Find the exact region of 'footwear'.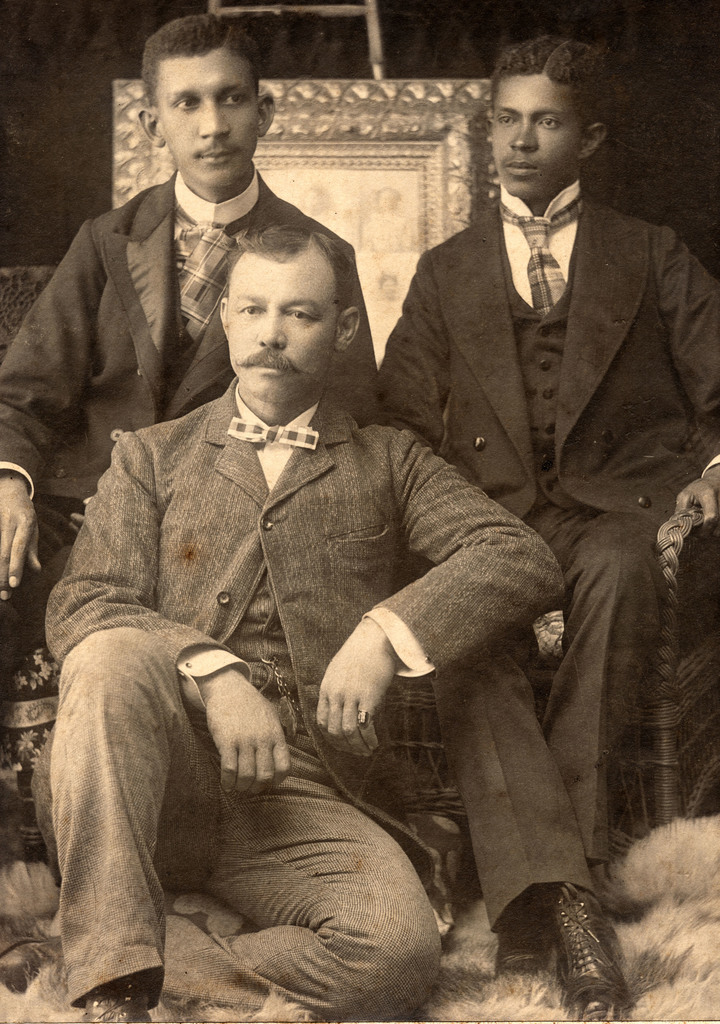
Exact region: bbox(498, 900, 557, 970).
